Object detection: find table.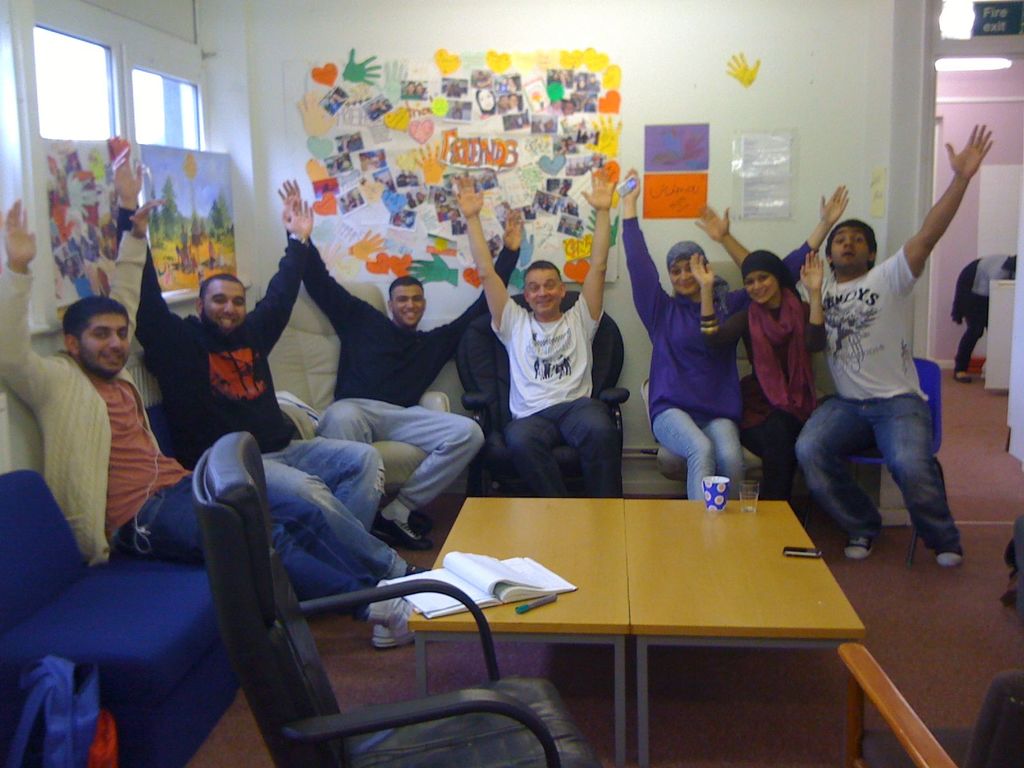
(629, 496, 872, 767).
